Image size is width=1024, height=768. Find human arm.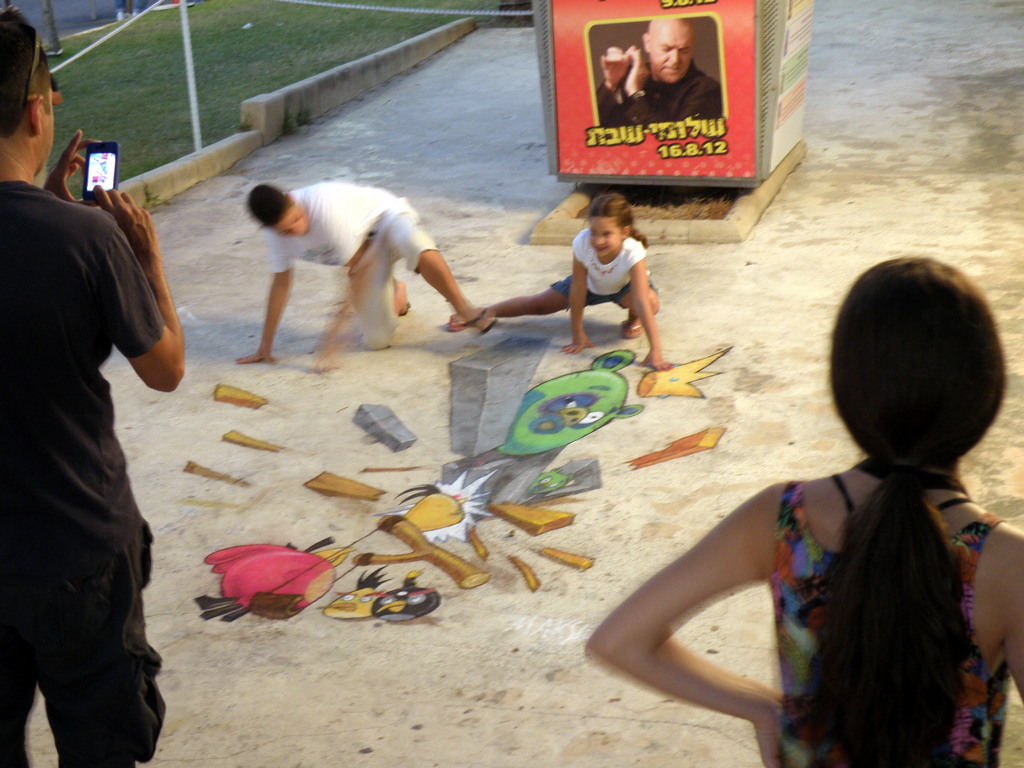
637:246:673:369.
